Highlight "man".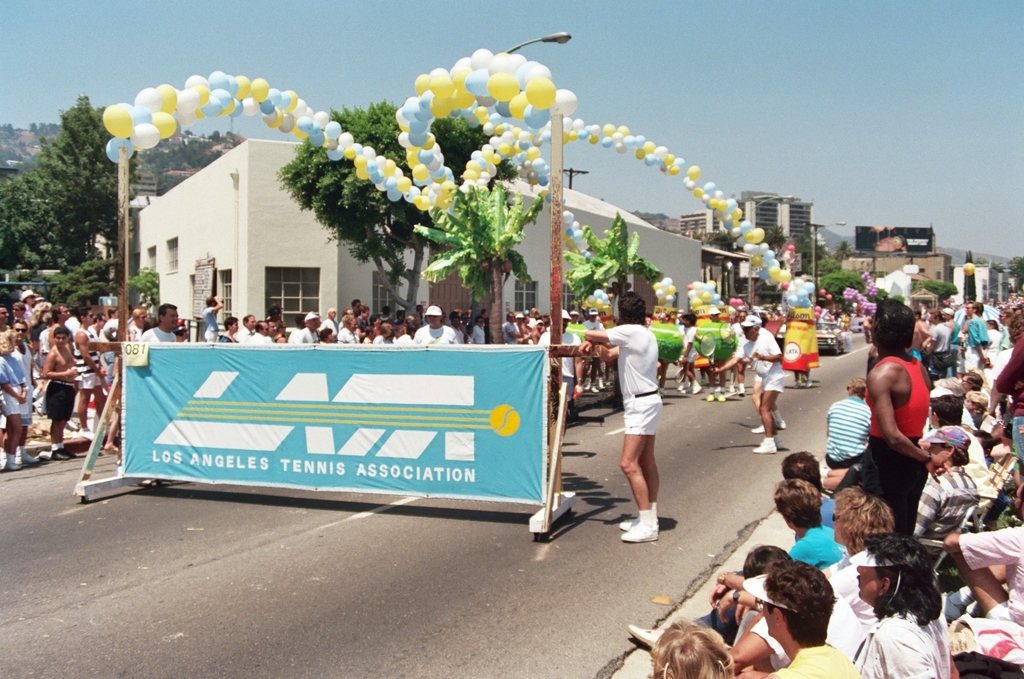
Highlighted region: [290,306,327,344].
